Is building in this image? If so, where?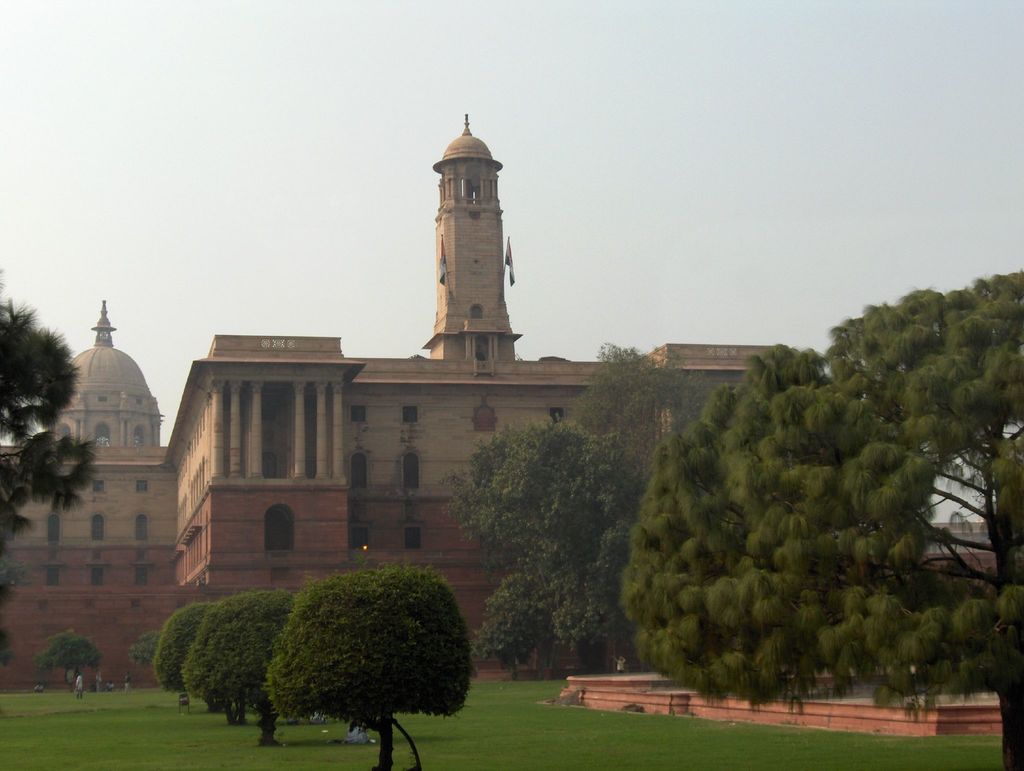
Yes, at bbox=(0, 117, 987, 695).
